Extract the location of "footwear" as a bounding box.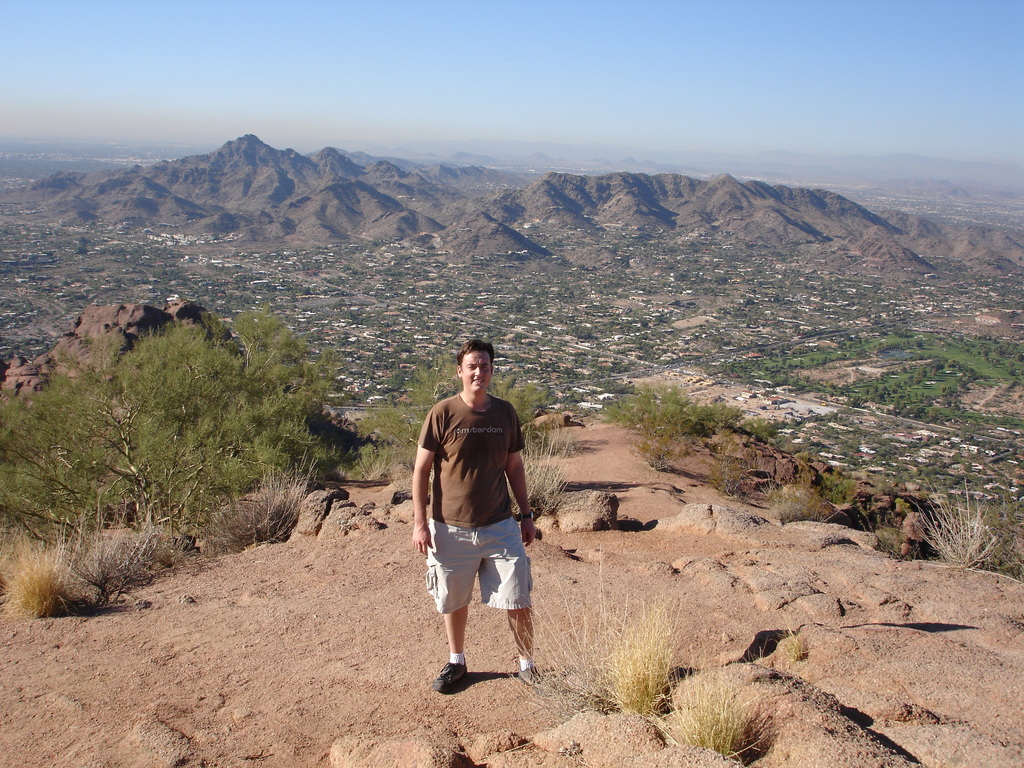
left=431, top=659, right=466, bottom=694.
